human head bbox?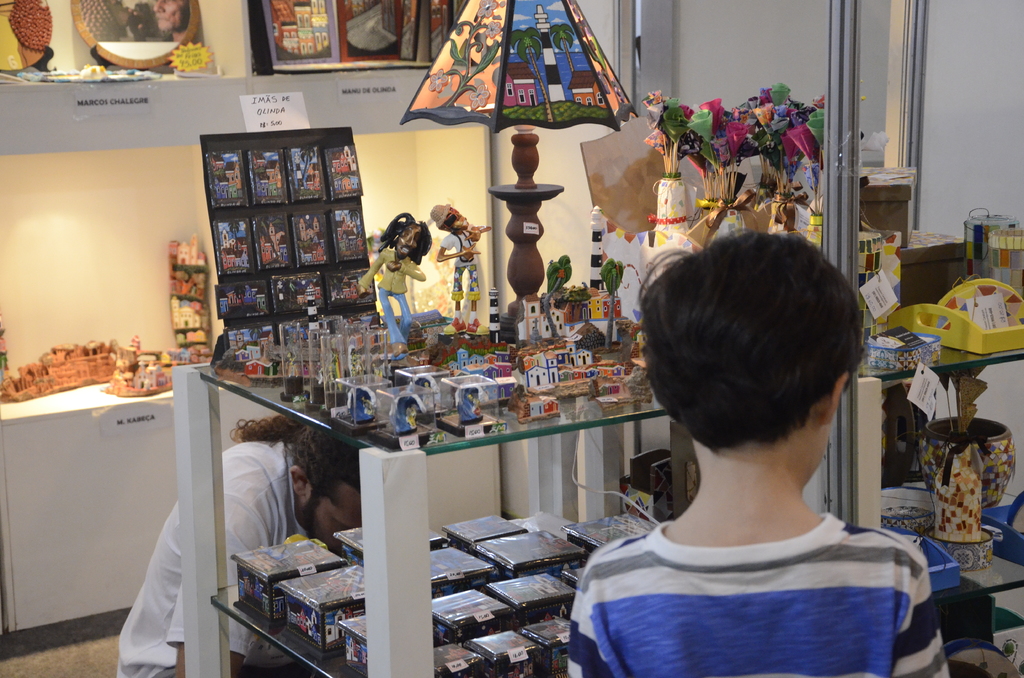
429, 200, 468, 232
